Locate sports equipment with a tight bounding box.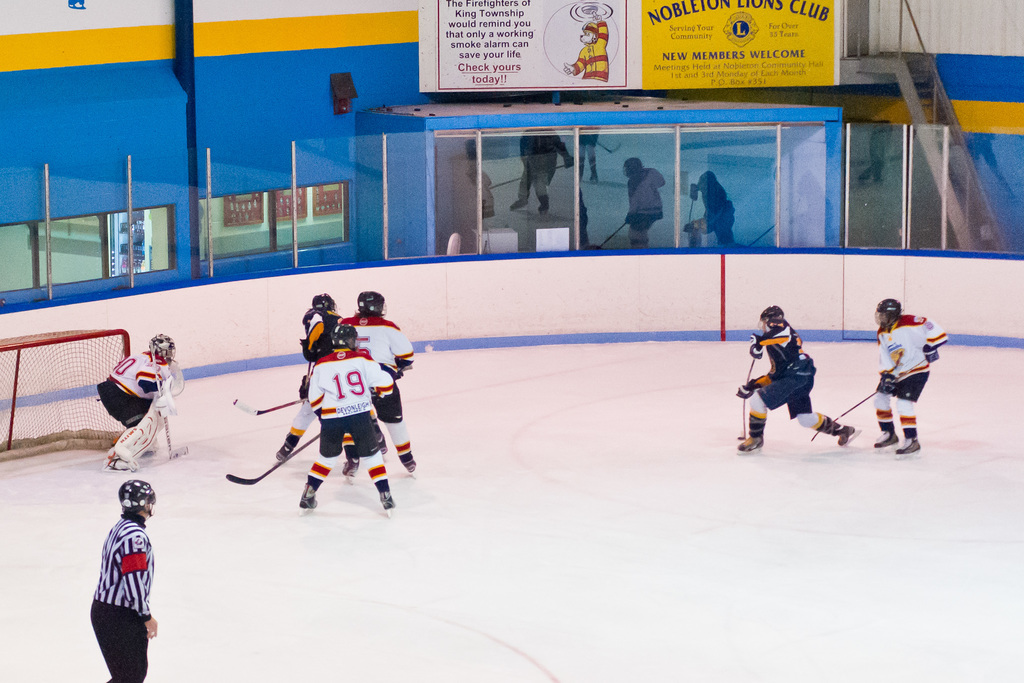
736,377,758,398.
